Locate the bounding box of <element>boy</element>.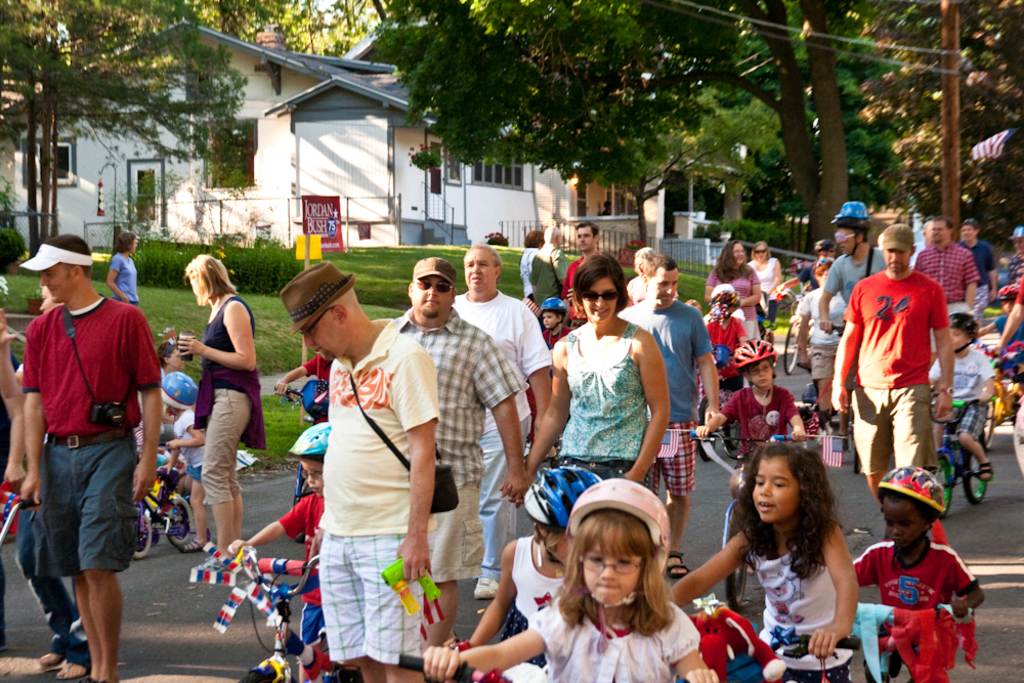
Bounding box: 982, 285, 1022, 349.
